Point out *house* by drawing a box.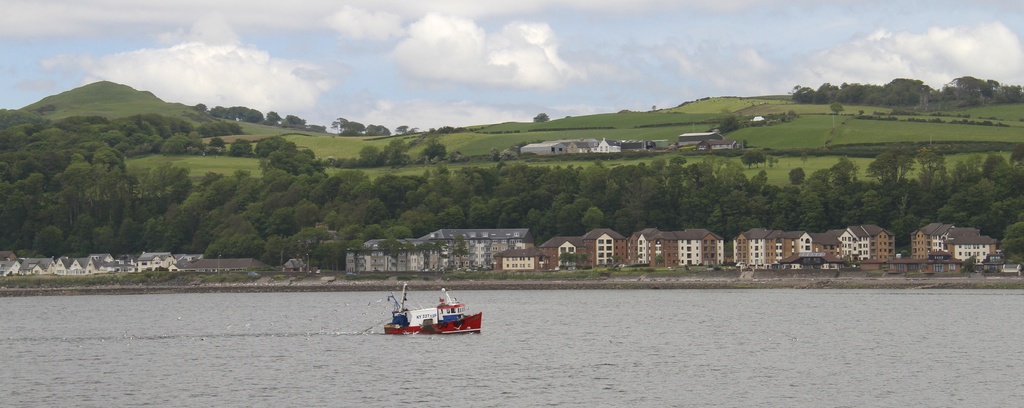
pyautogui.locateOnScreen(577, 136, 602, 151).
